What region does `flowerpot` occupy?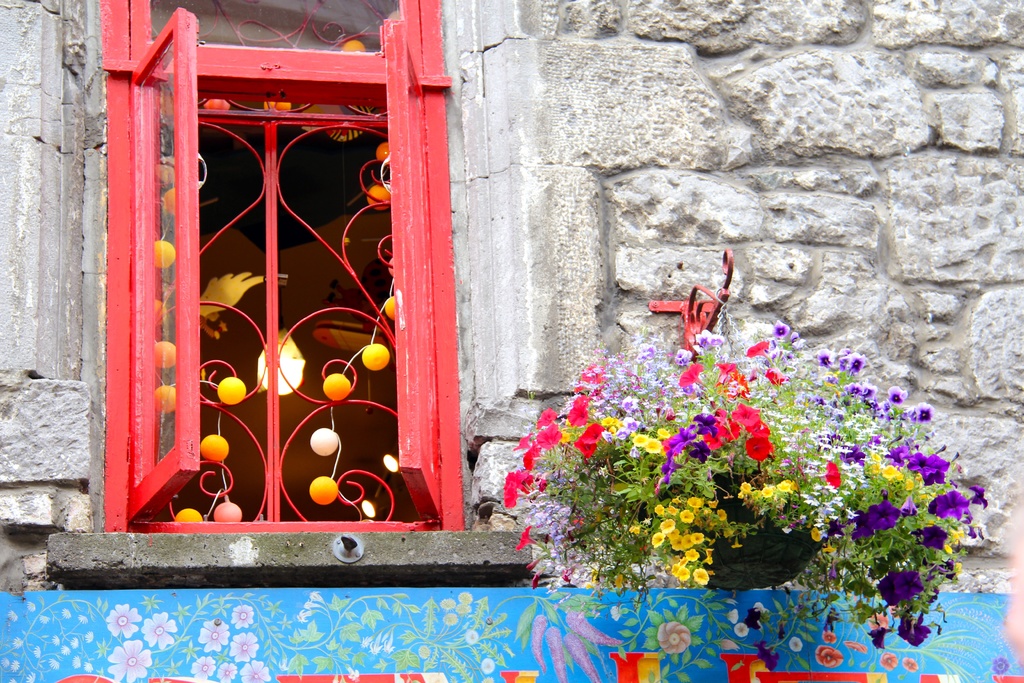
box=[513, 318, 953, 609].
